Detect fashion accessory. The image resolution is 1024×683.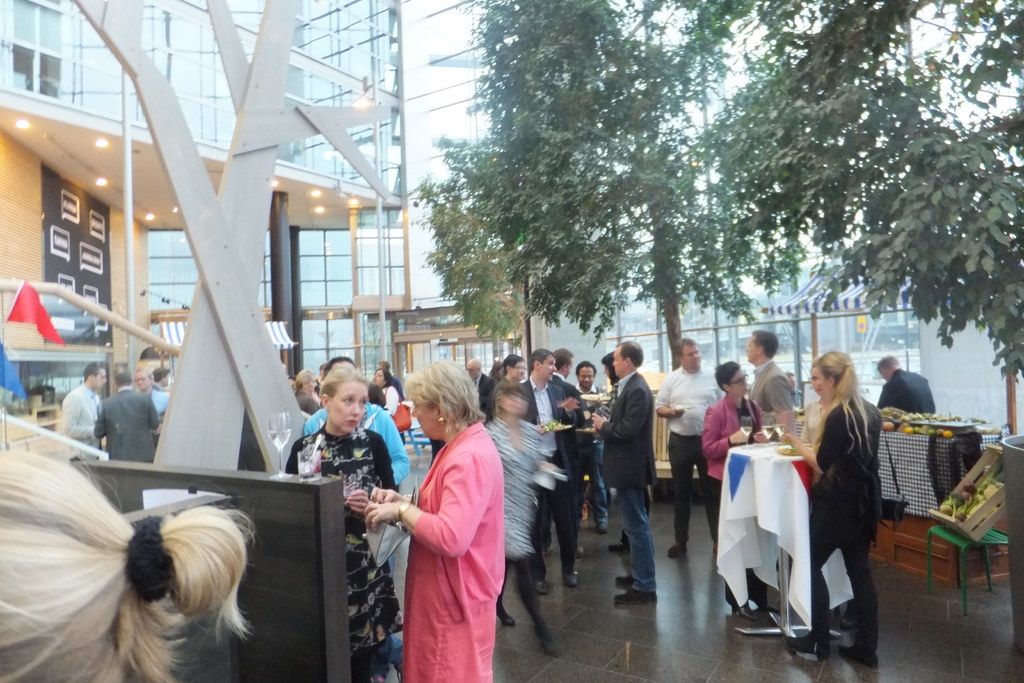
region(436, 414, 449, 428).
